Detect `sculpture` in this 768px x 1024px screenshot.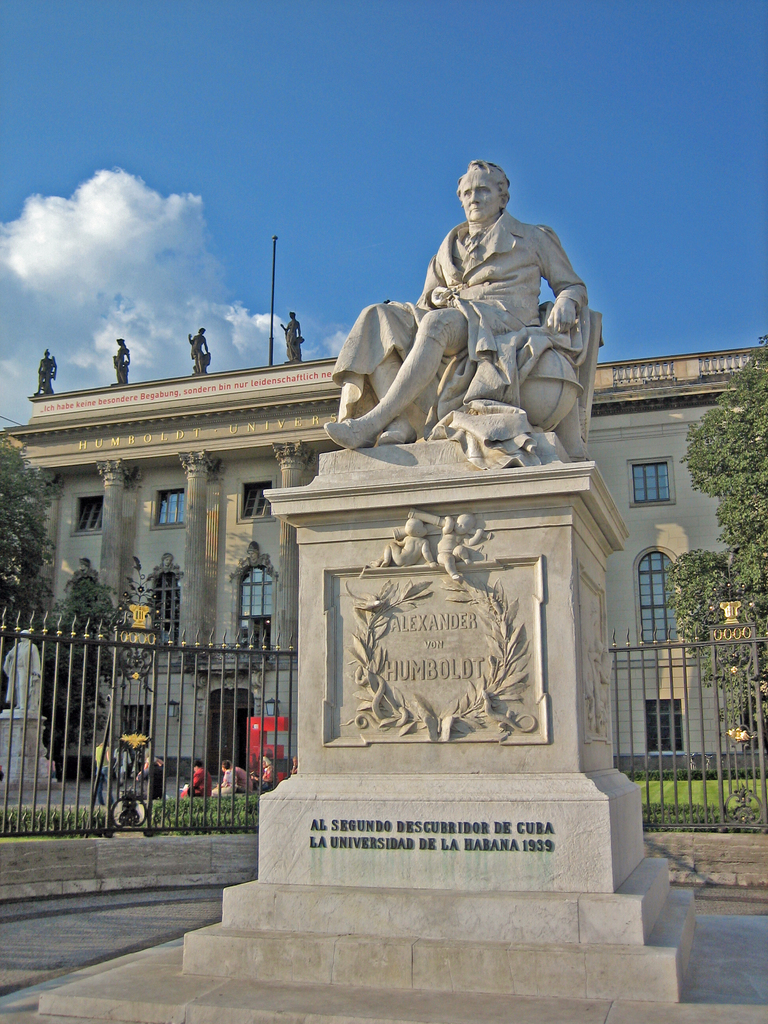
Detection: crop(331, 169, 618, 474).
